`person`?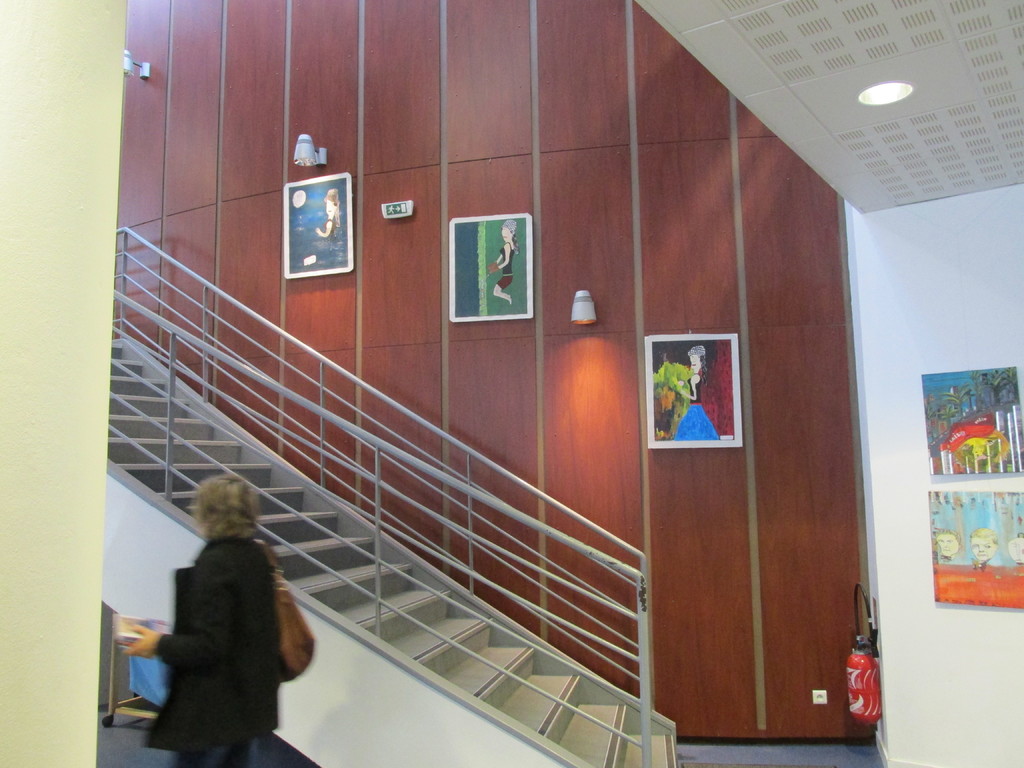
detection(486, 220, 520, 308)
